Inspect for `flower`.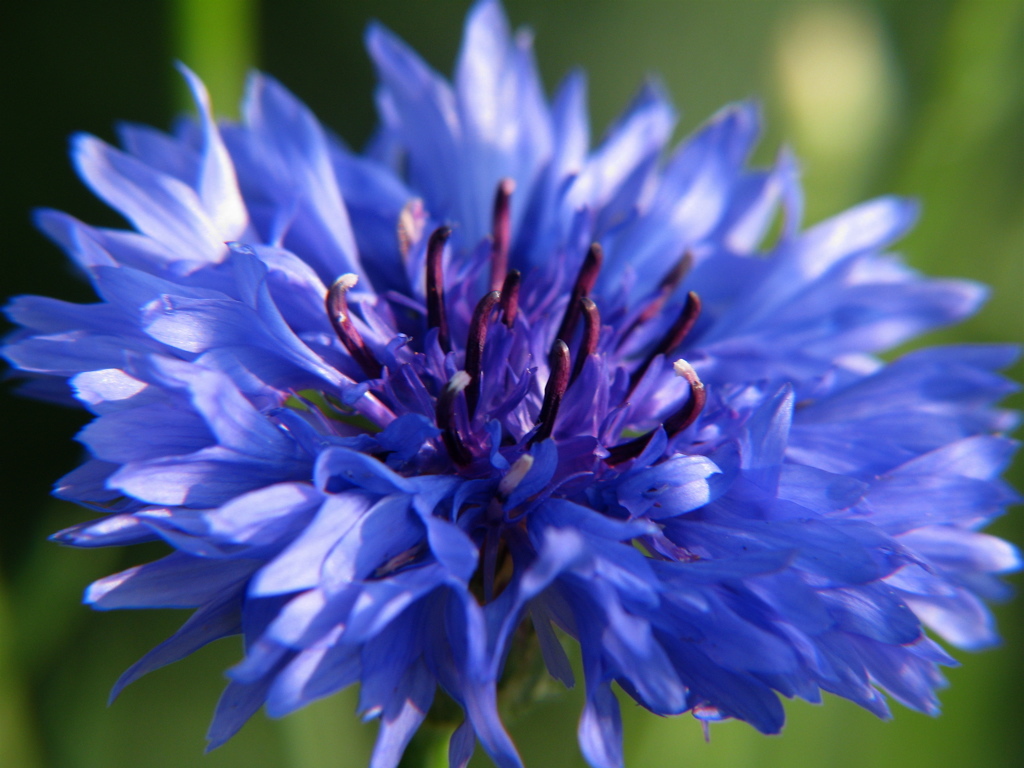
Inspection: [left=9, top=34, right=1010, bottom=767].
